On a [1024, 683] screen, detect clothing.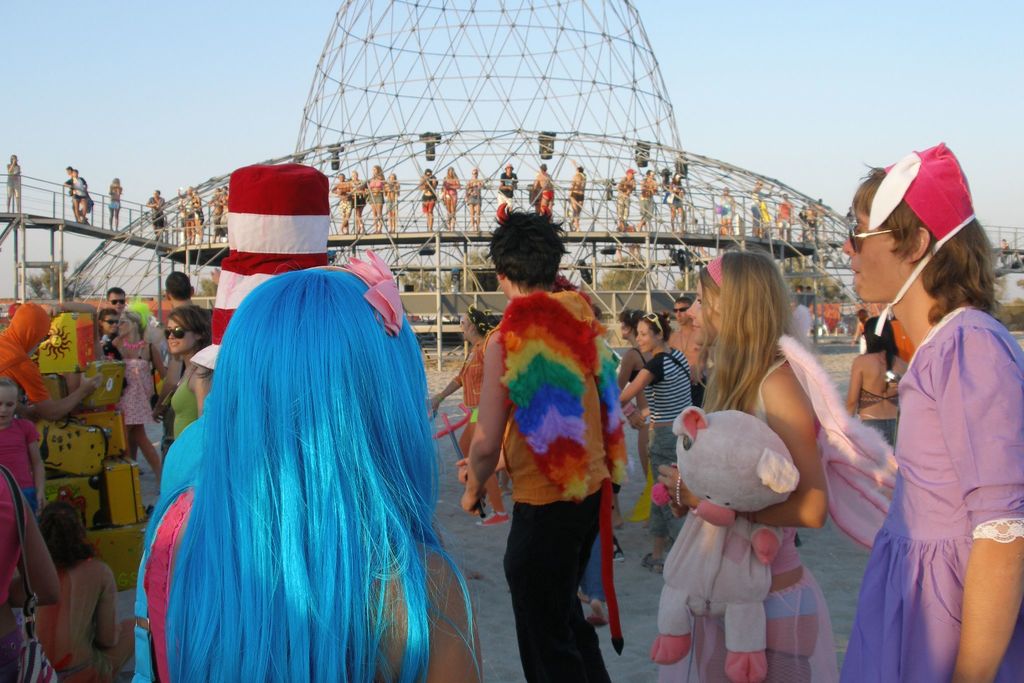
[left=777, top=334, right=907, bottom=549].
